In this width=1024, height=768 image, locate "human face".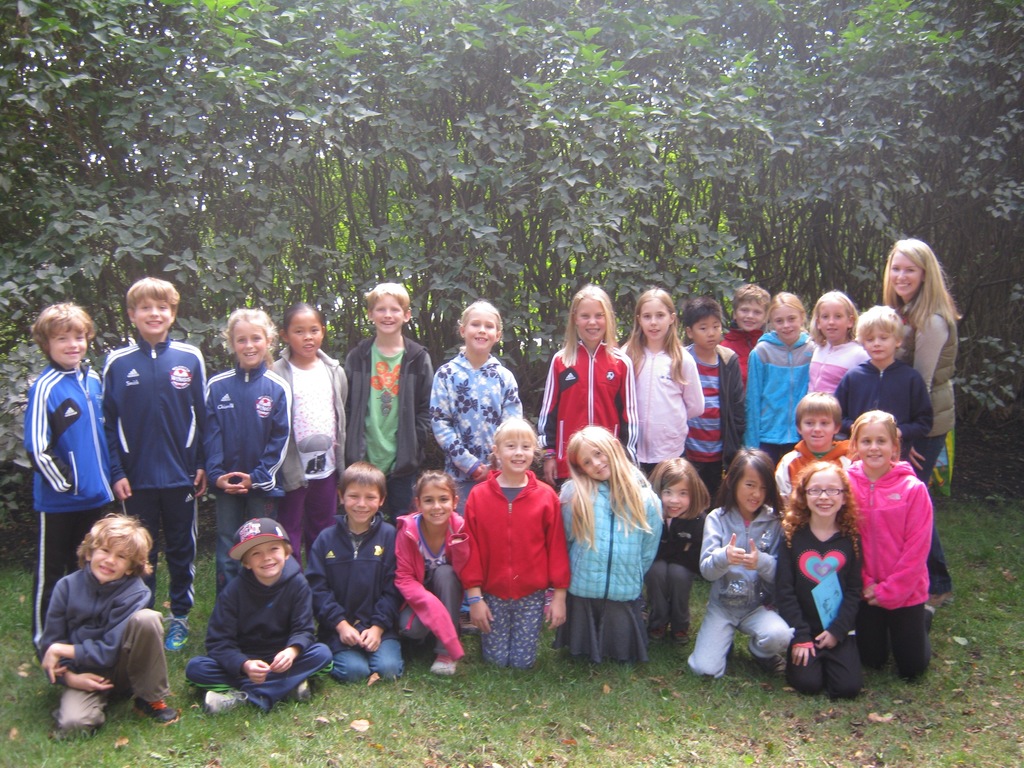
Bounding box: {"left": 248, "top": 542, "right": 284, "bottom": 580}.
